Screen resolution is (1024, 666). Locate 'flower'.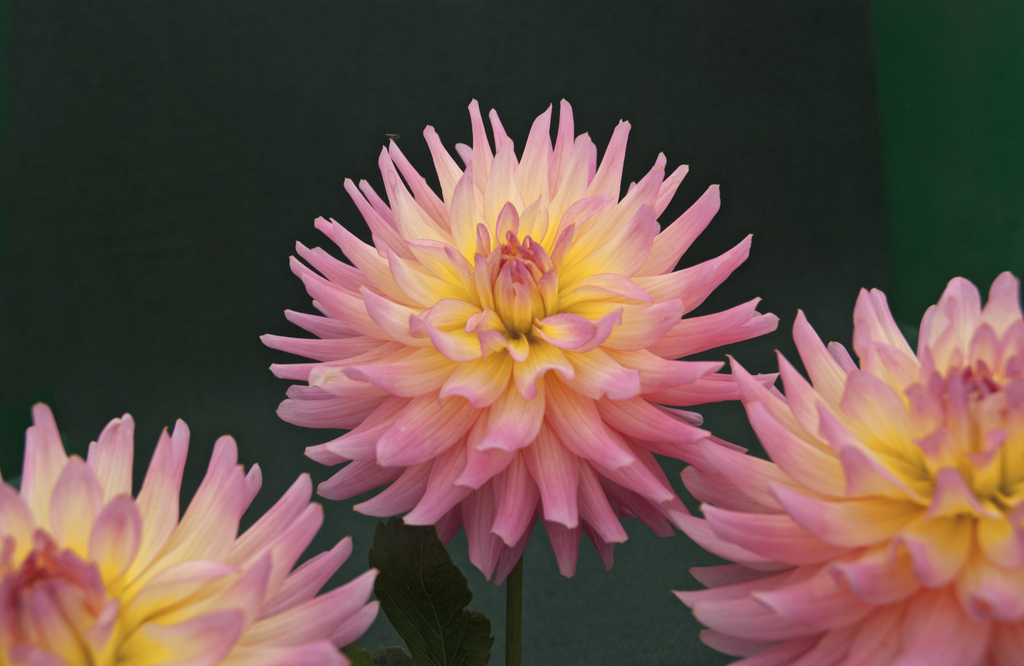
crop(0, 405, 384, 665).
